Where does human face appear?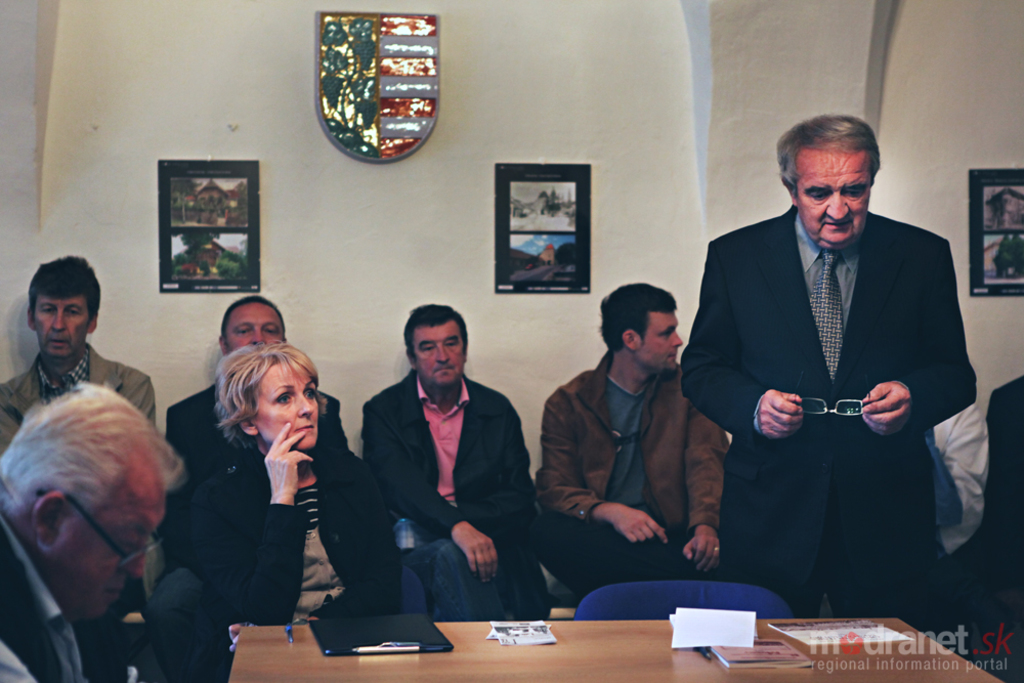
Appears at BBox(796, 152, 869, 251).
